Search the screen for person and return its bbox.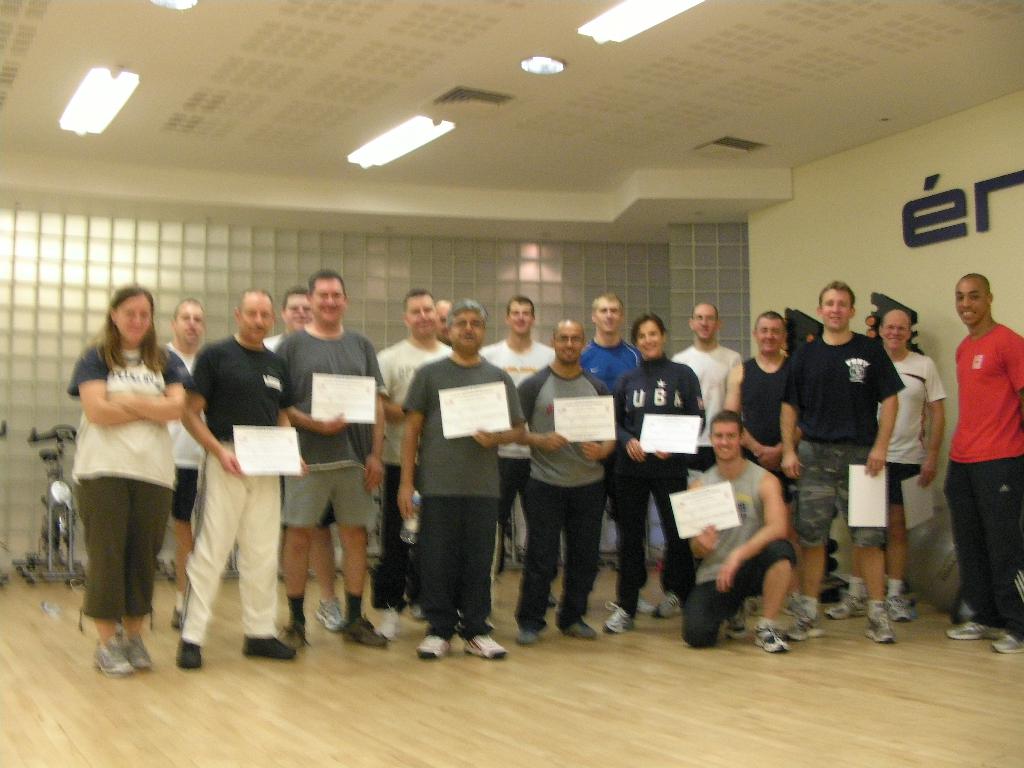
Found: bbox=(943, 274, 1023, 657).
